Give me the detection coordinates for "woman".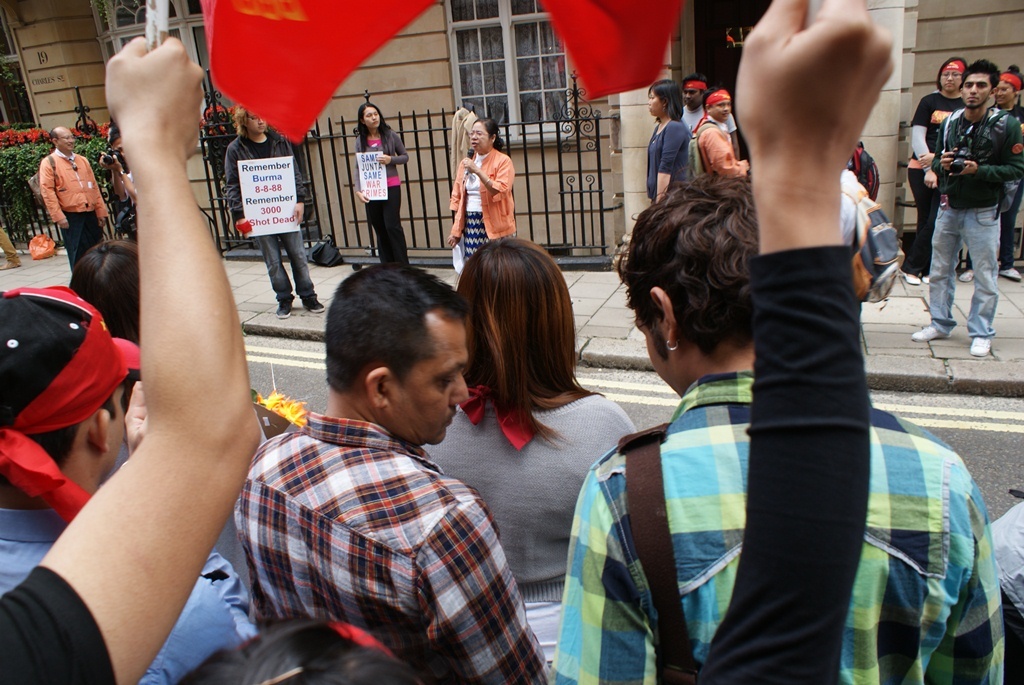
<region>446, 117, 519, 276</region>.
